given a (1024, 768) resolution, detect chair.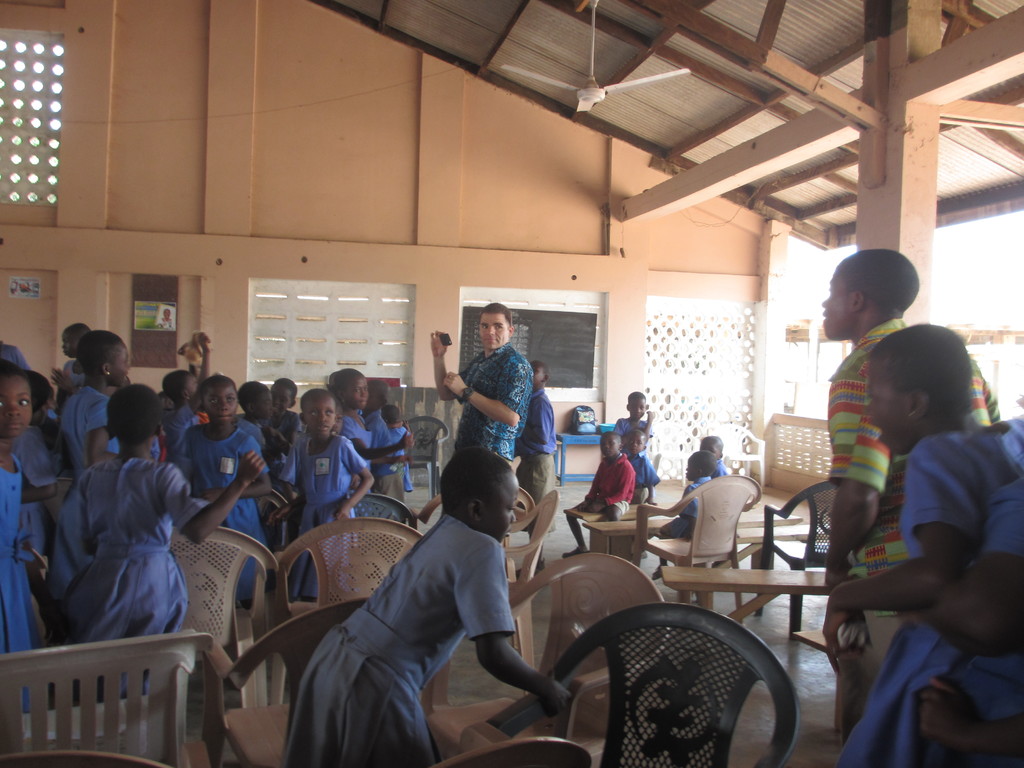
413 547 685 767.
